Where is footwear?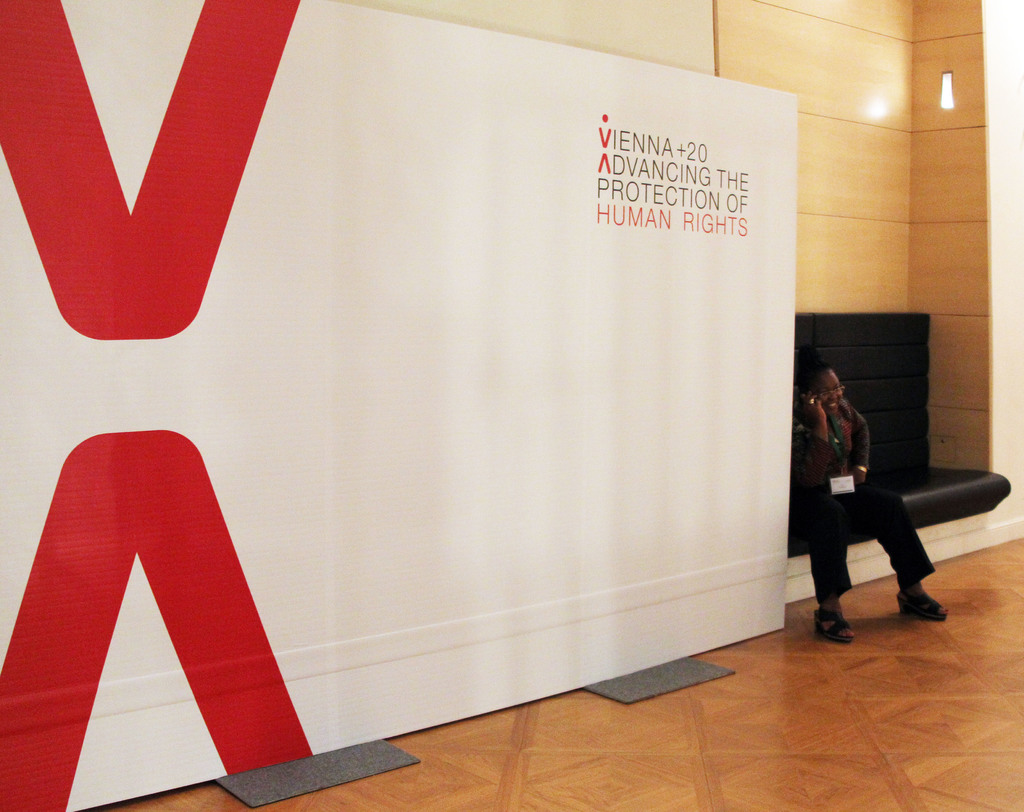
(left=897, top=589, right=947, bottom=621).
